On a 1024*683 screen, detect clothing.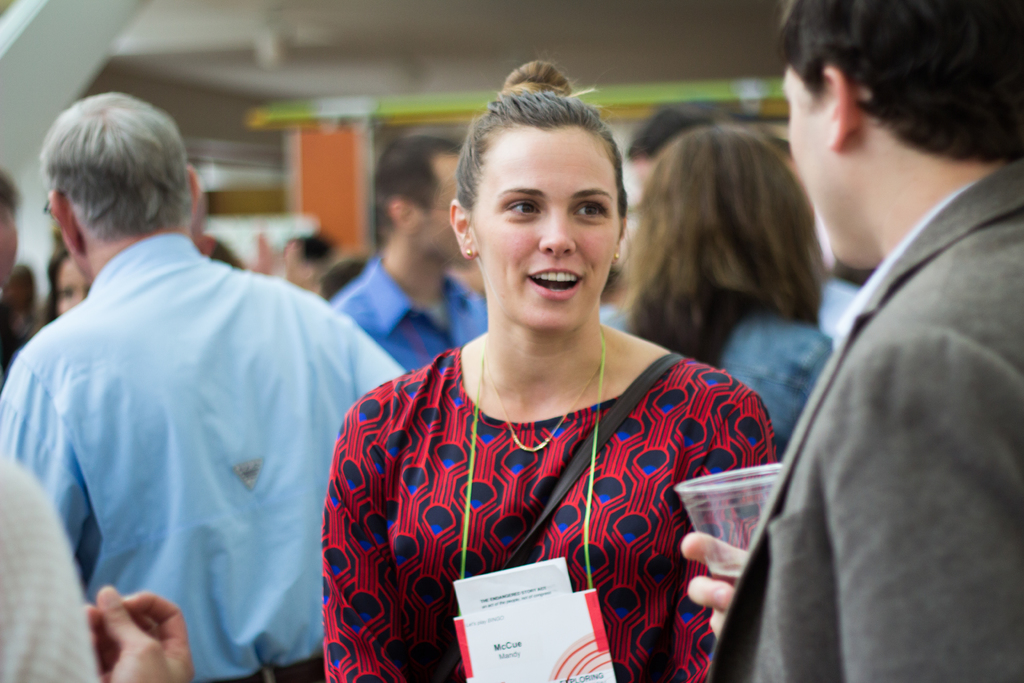
(x1=0, y1=444, x2=103, y2=682).
